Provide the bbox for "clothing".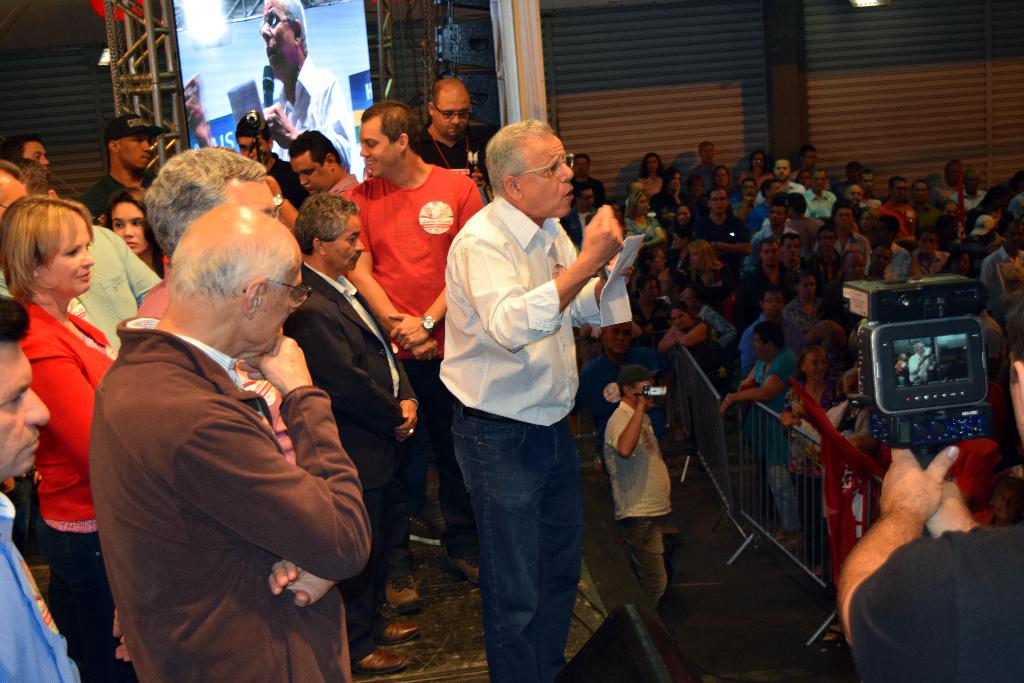
locate(24, 296, 131, 682).
